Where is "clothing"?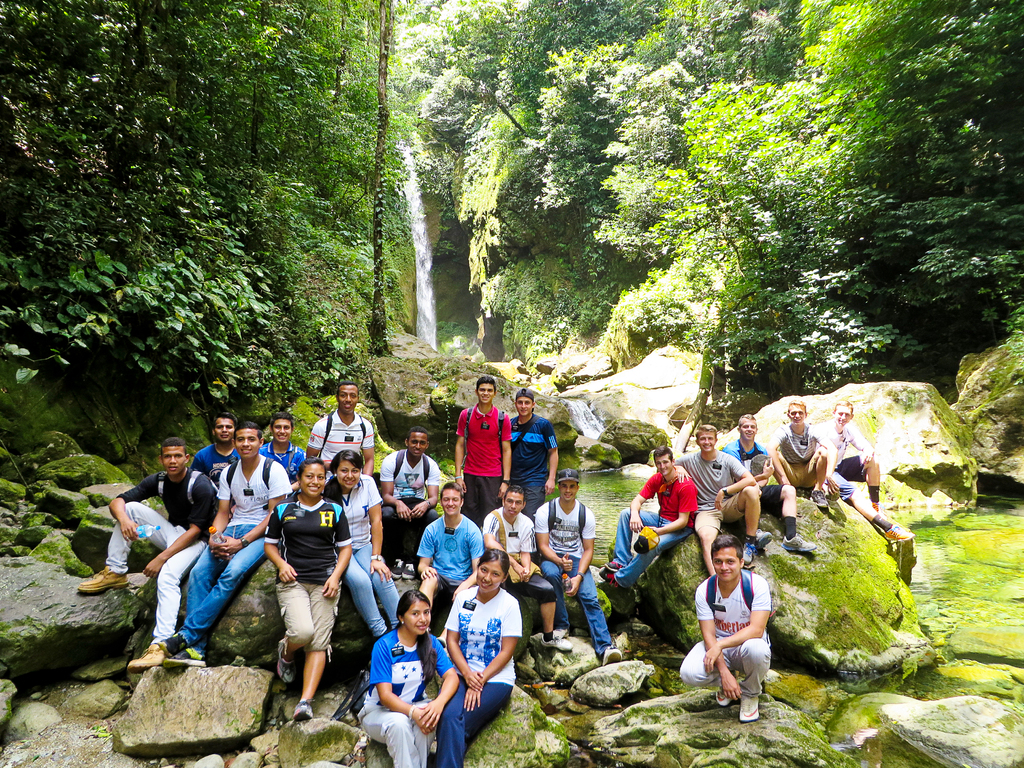
bbox(195, 447, 241, 481).
